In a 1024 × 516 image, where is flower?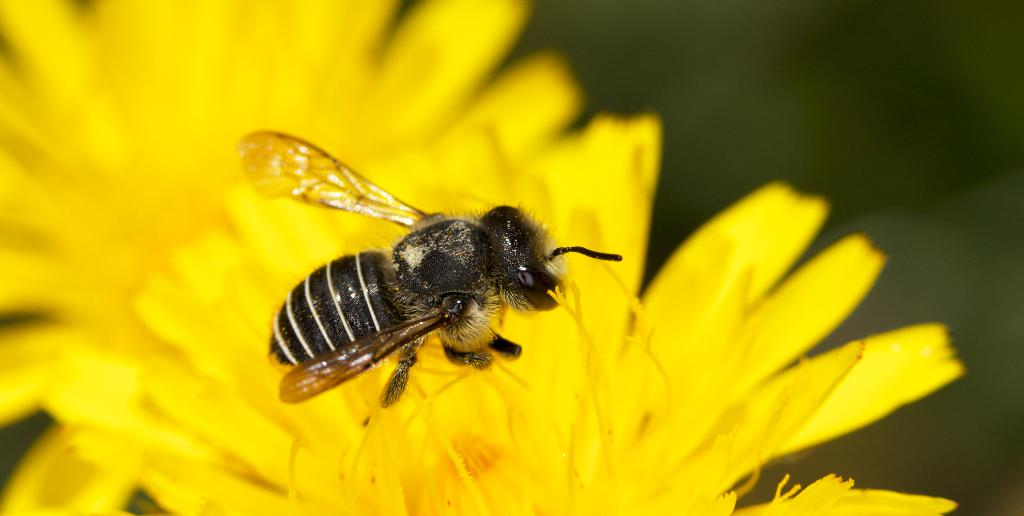
(left=47, top=186, right=975, bottom=515).
